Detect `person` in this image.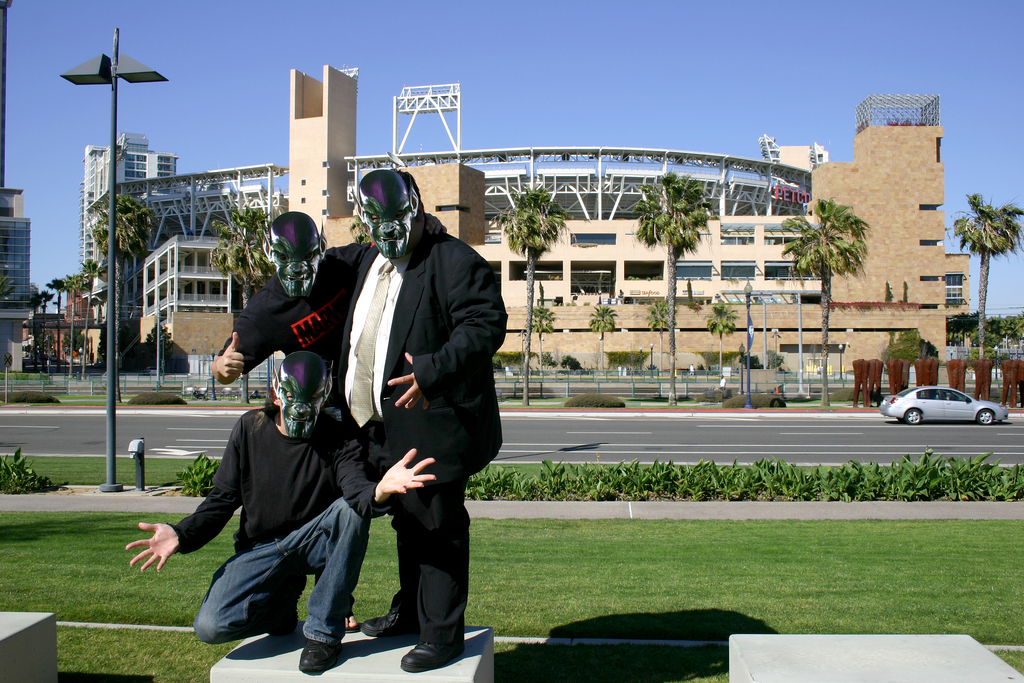
Detection: bbox=[207, 211, 448, 636].
